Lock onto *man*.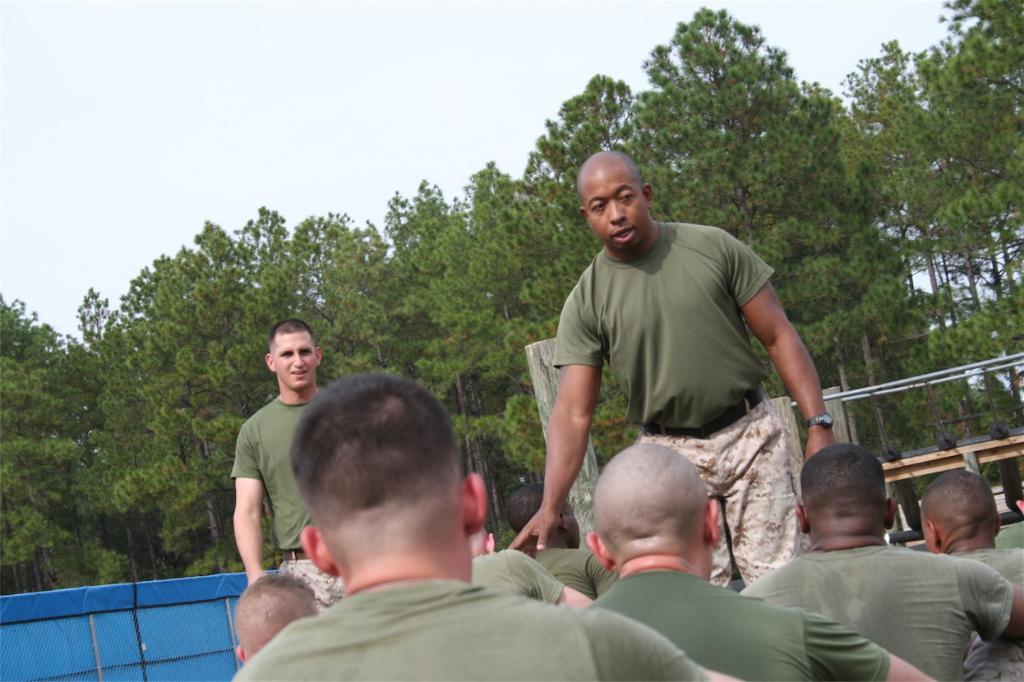
Locked: x1=504, y1=146, x2=837, y2=588.
